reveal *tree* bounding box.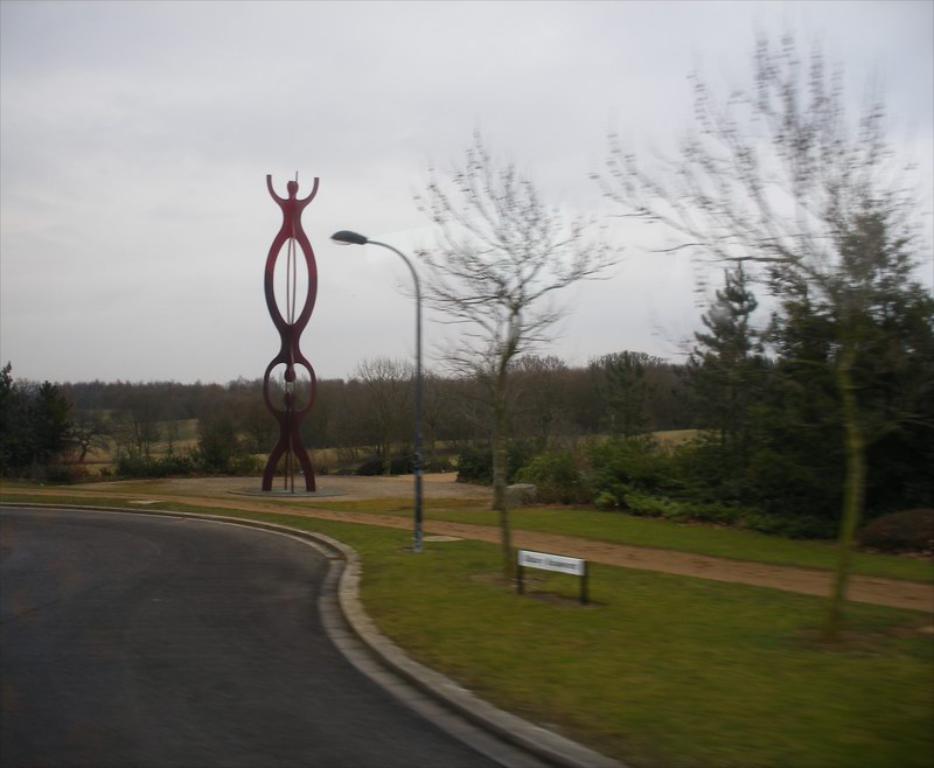
Revealed: locate(487, 349, 571, 475).
